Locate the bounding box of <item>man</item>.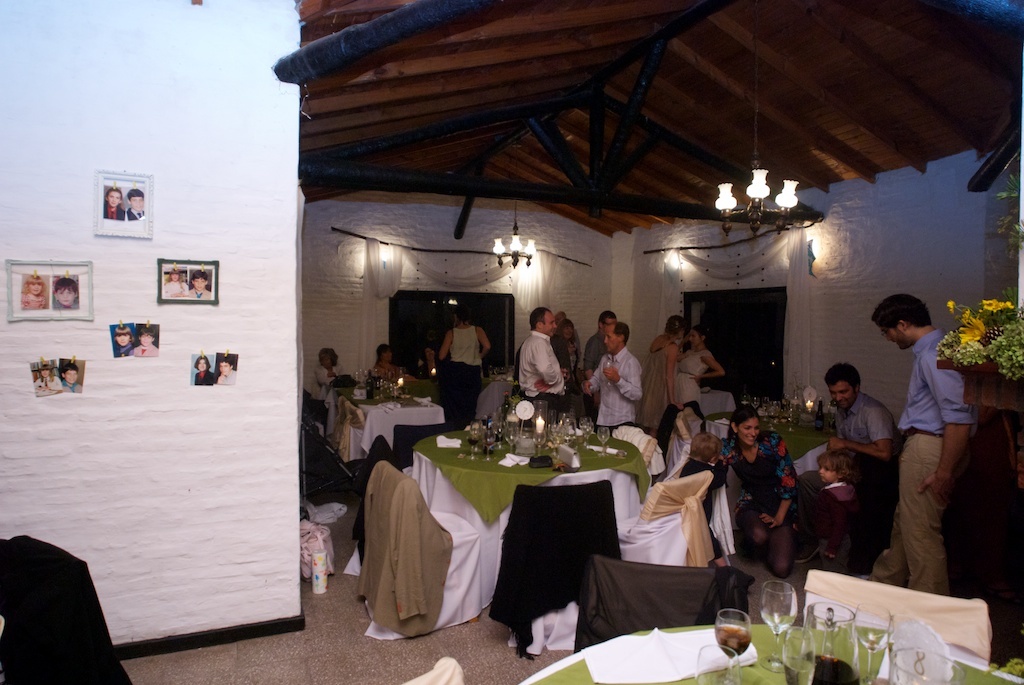
Bounding box: x1=882 y1=285 x2=991 y2=602.
